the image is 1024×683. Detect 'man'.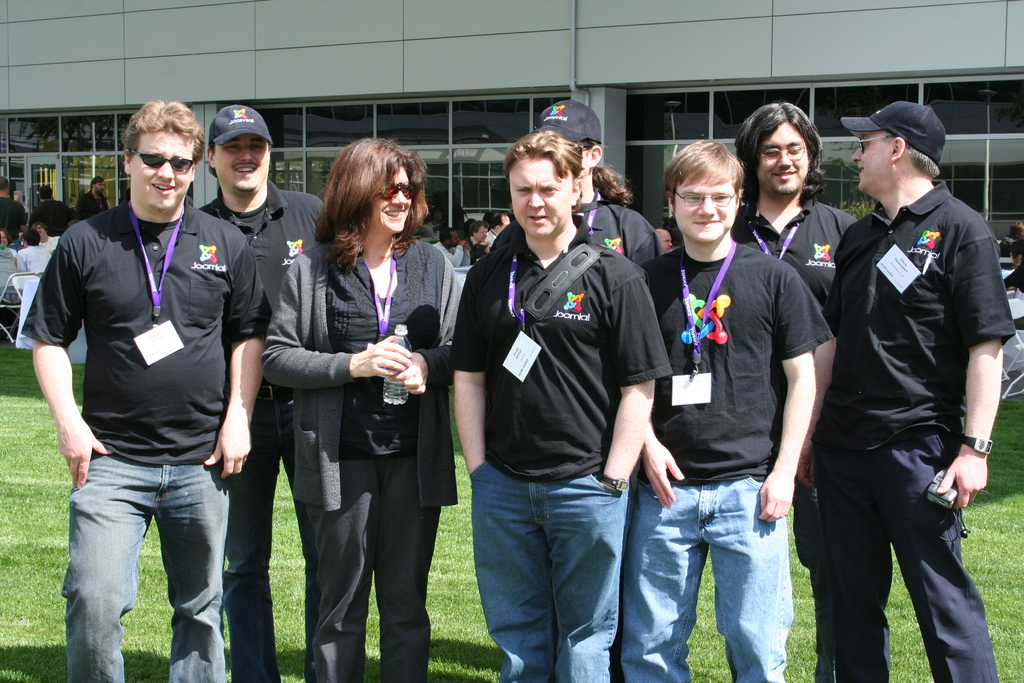
Detection: 829, 101, 1018, 682.
